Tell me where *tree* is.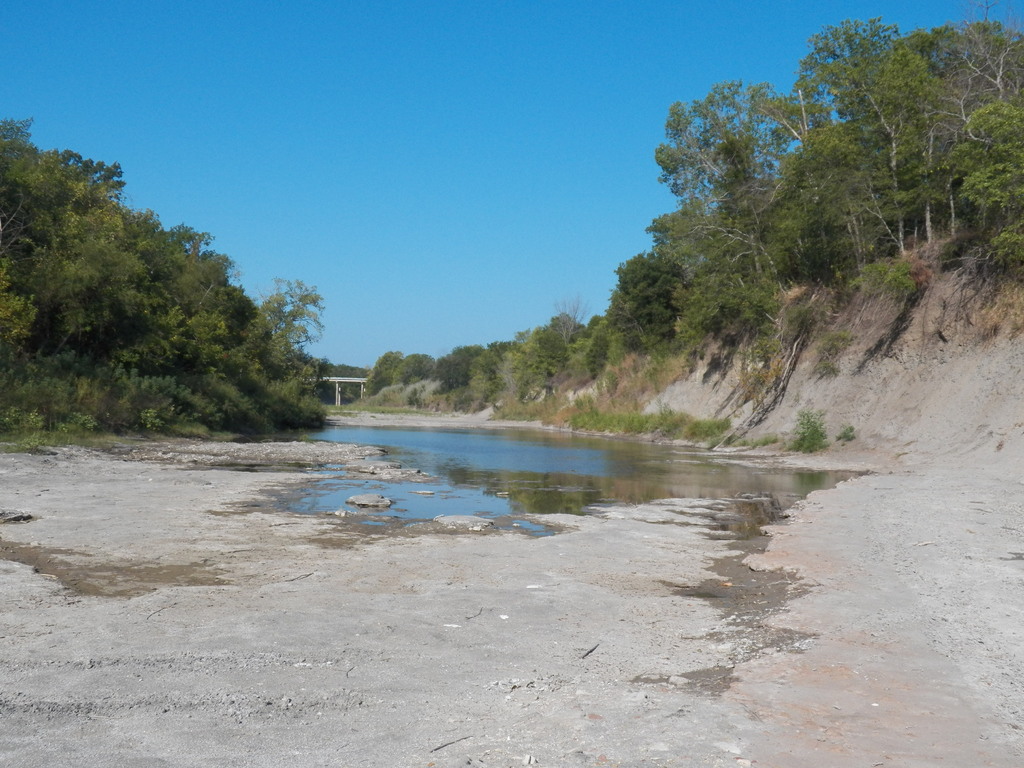
*tree* is at (550, 285, 593, 355).
